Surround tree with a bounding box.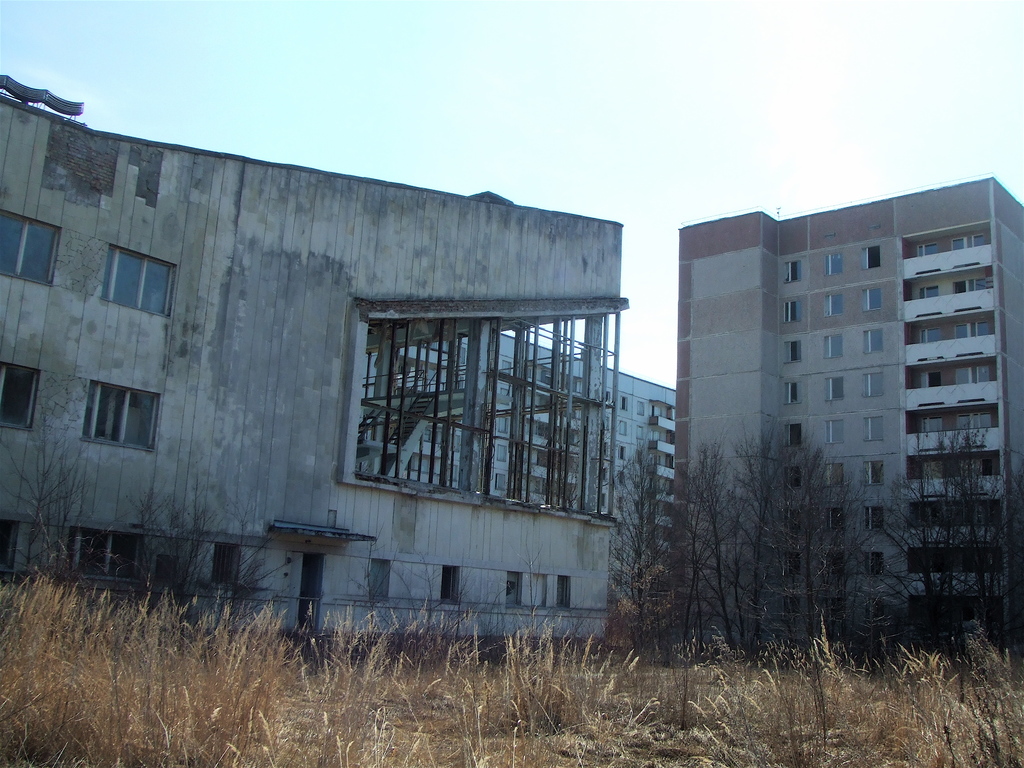
<box>879,435,949,612</box>.
